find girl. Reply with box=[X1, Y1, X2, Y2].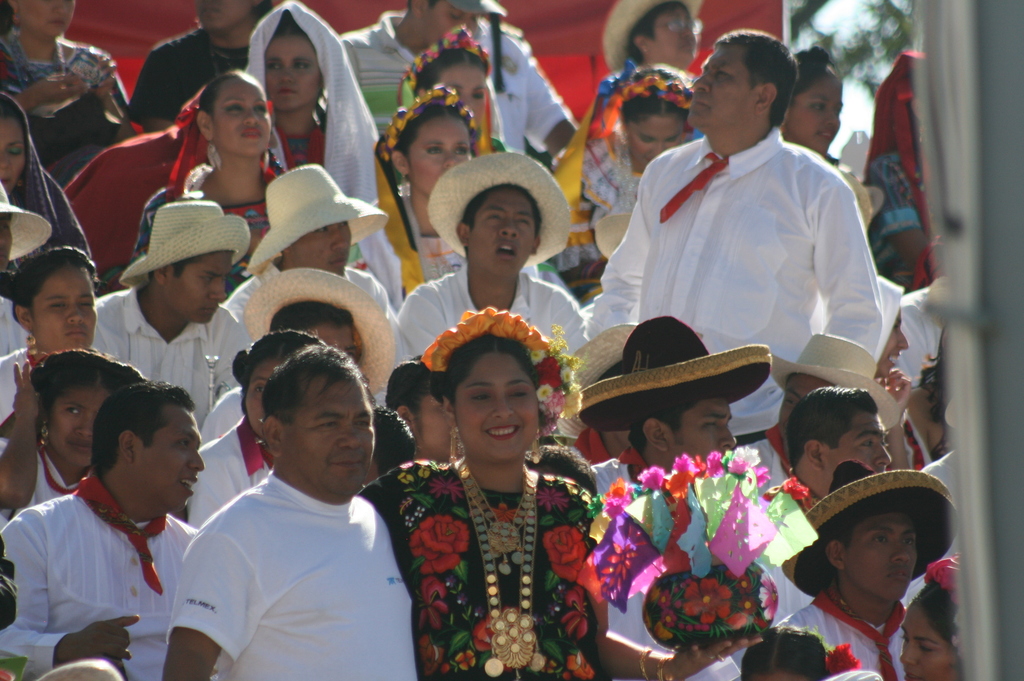
box=[351, 302, 774, 679].
